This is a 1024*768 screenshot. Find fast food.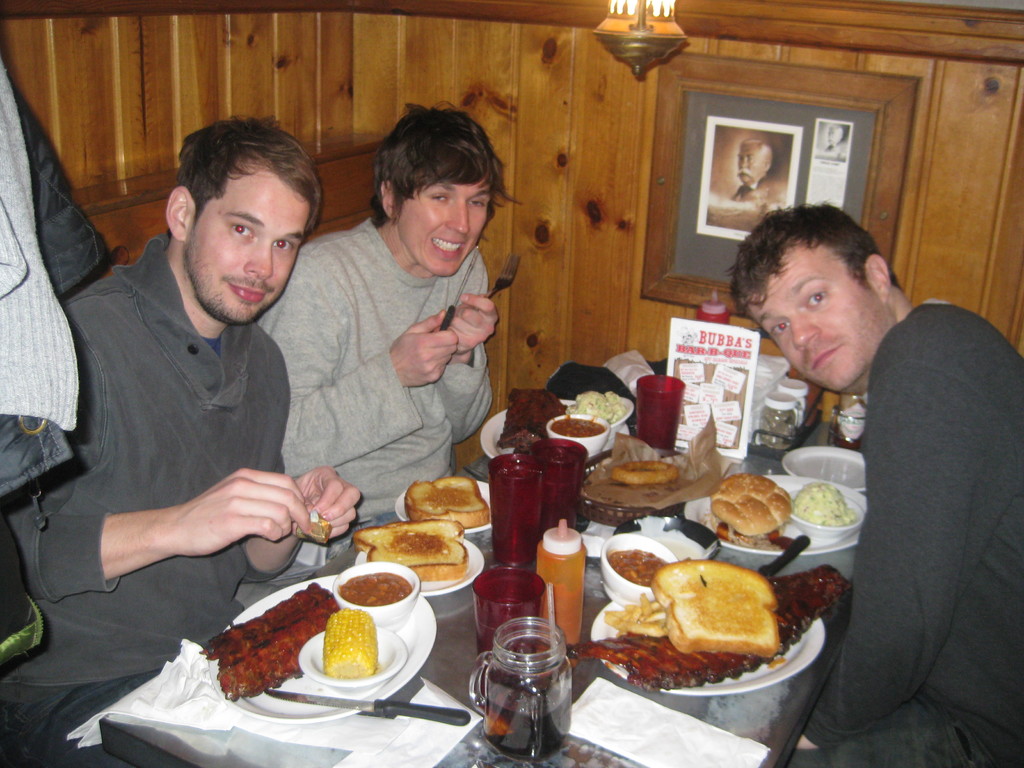
Bounding box: bbox=[408, 471, 488, 532].
